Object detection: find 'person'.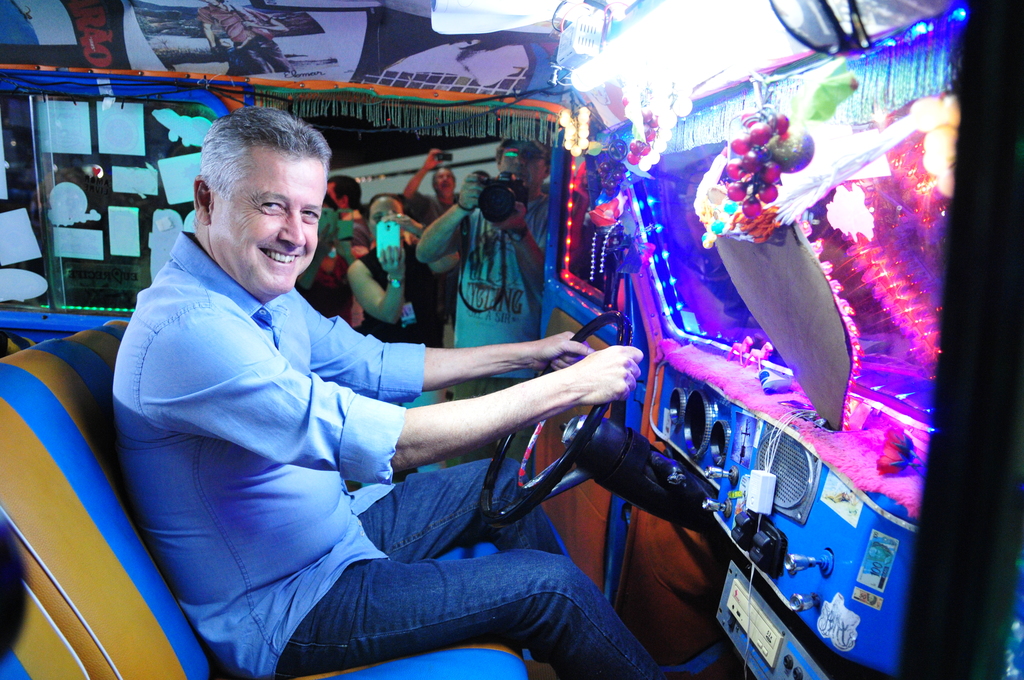
[108, 104, 751, 679].
